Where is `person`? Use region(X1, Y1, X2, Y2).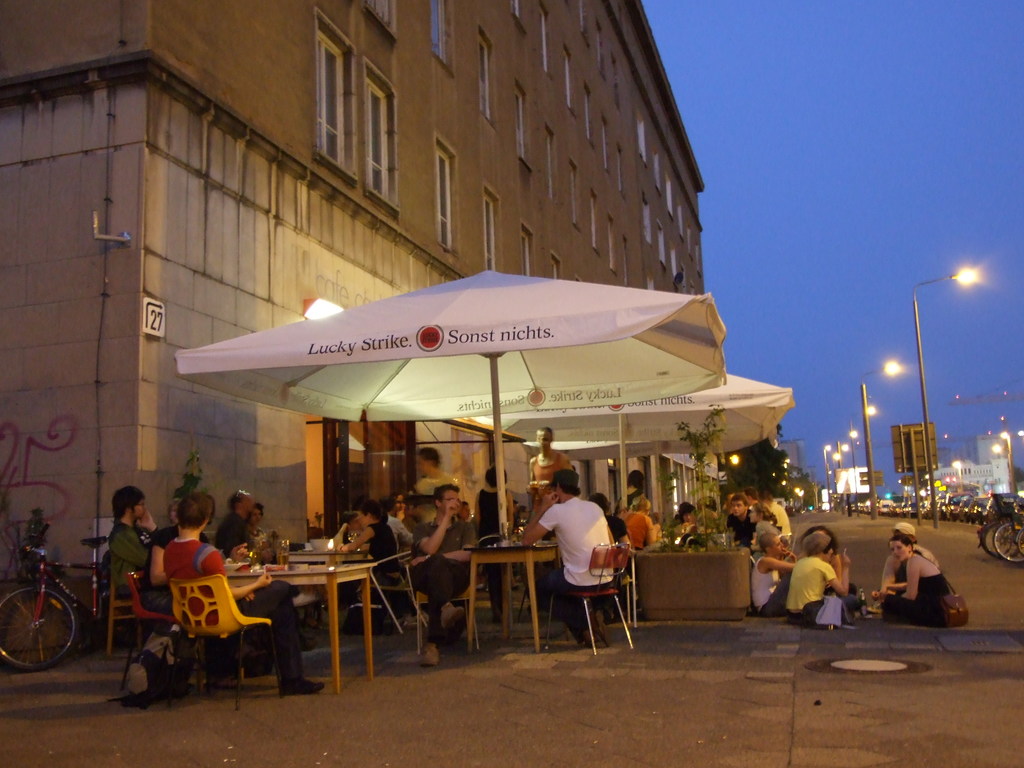
region(211, 485, 255, 555).
